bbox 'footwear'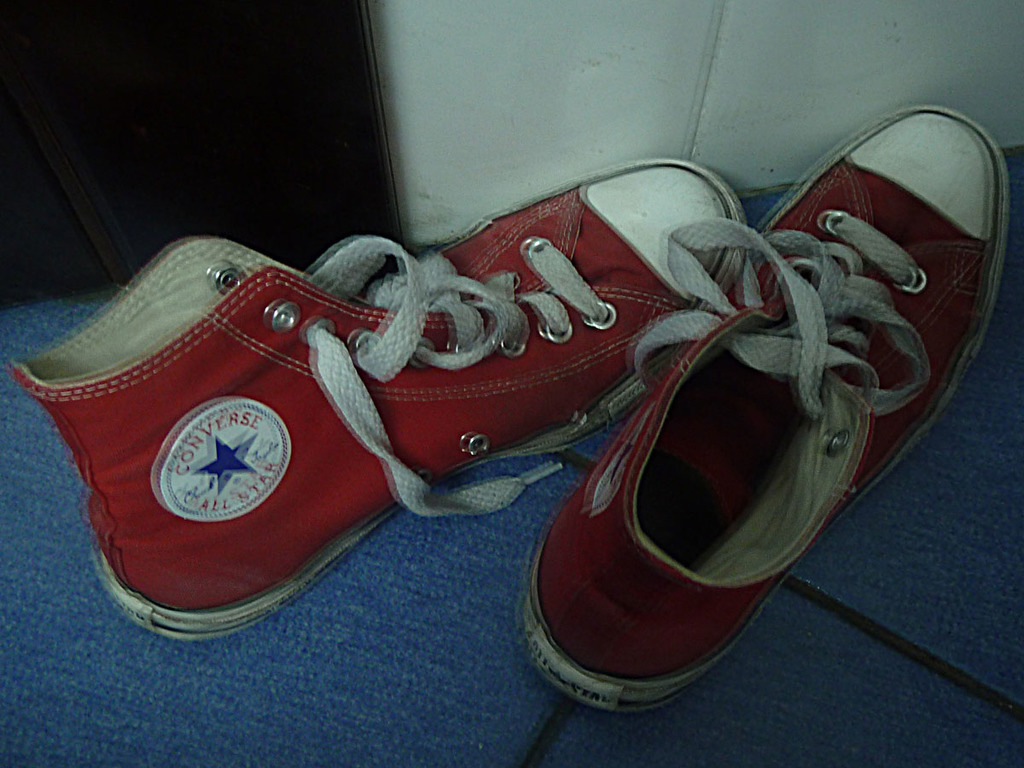
535 87 1023 707
